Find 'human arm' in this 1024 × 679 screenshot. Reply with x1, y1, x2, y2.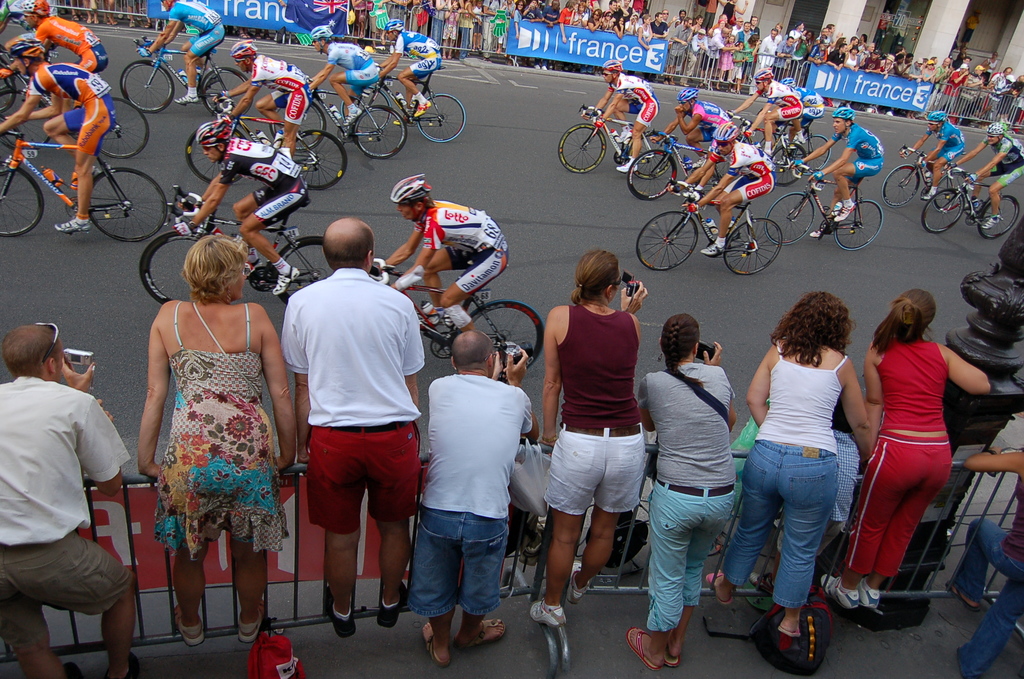
311, 67, 320, 79.
